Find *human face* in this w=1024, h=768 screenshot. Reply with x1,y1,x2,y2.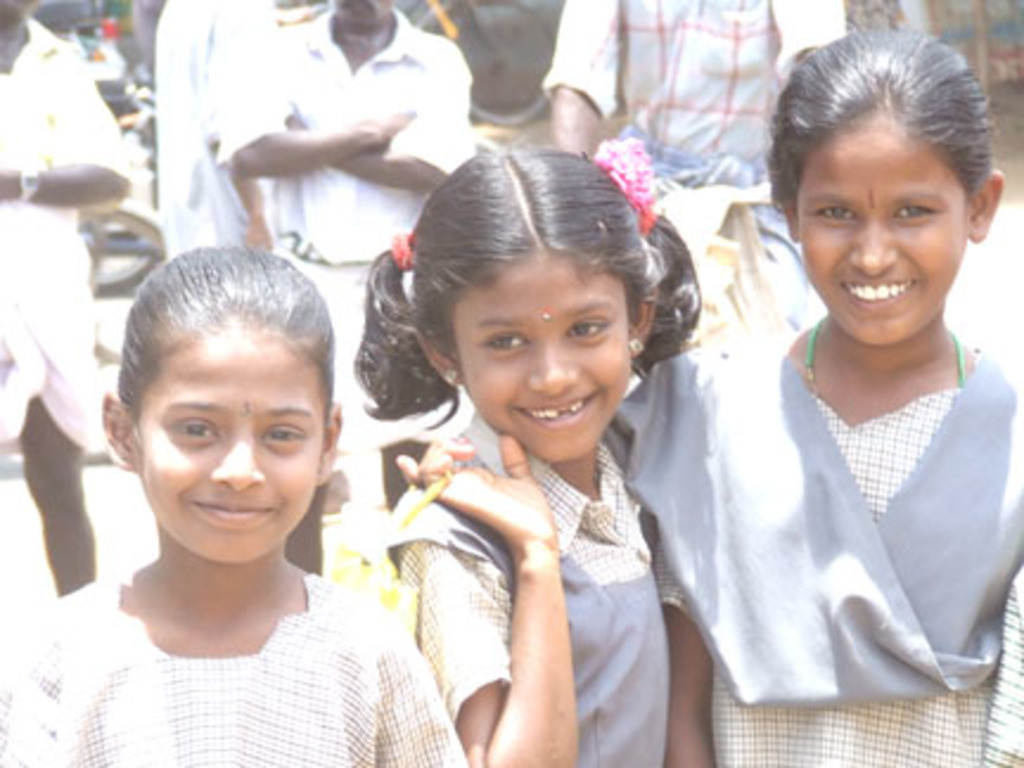
796,109,965,344.
